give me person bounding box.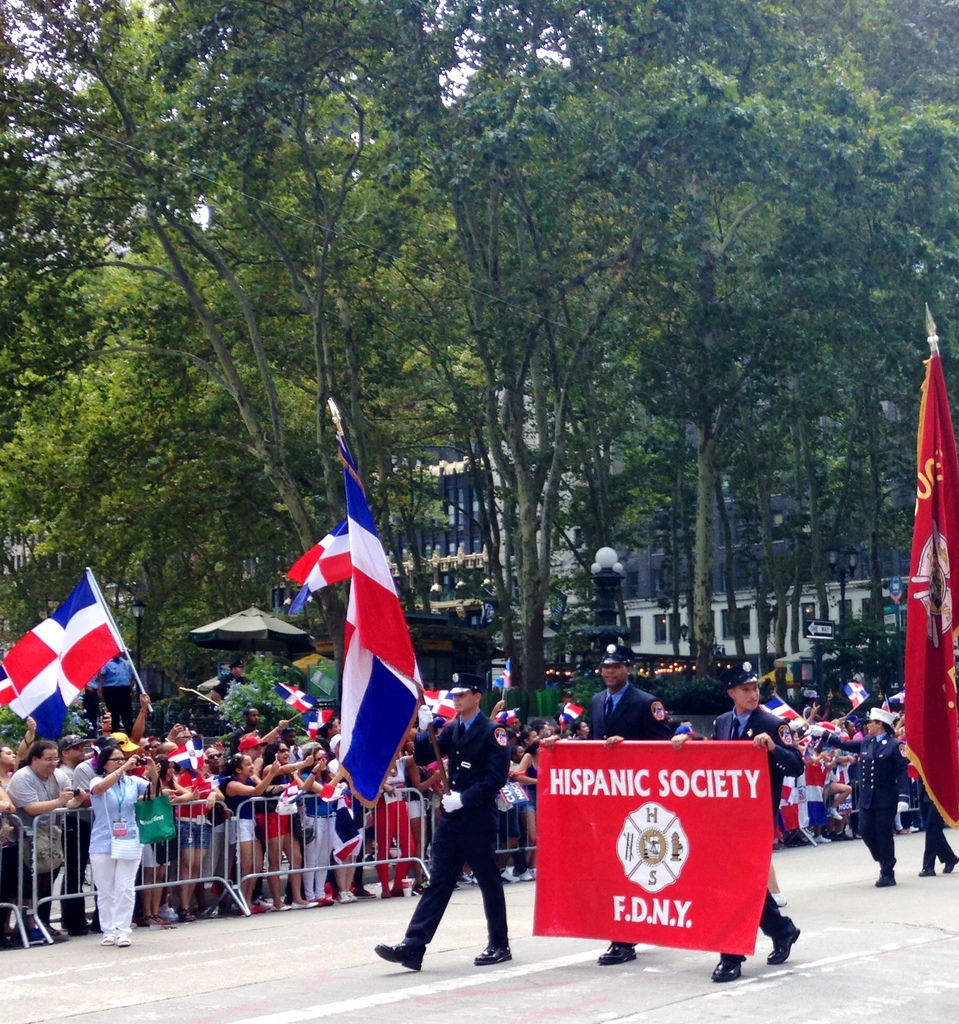
97:638:138:730.
